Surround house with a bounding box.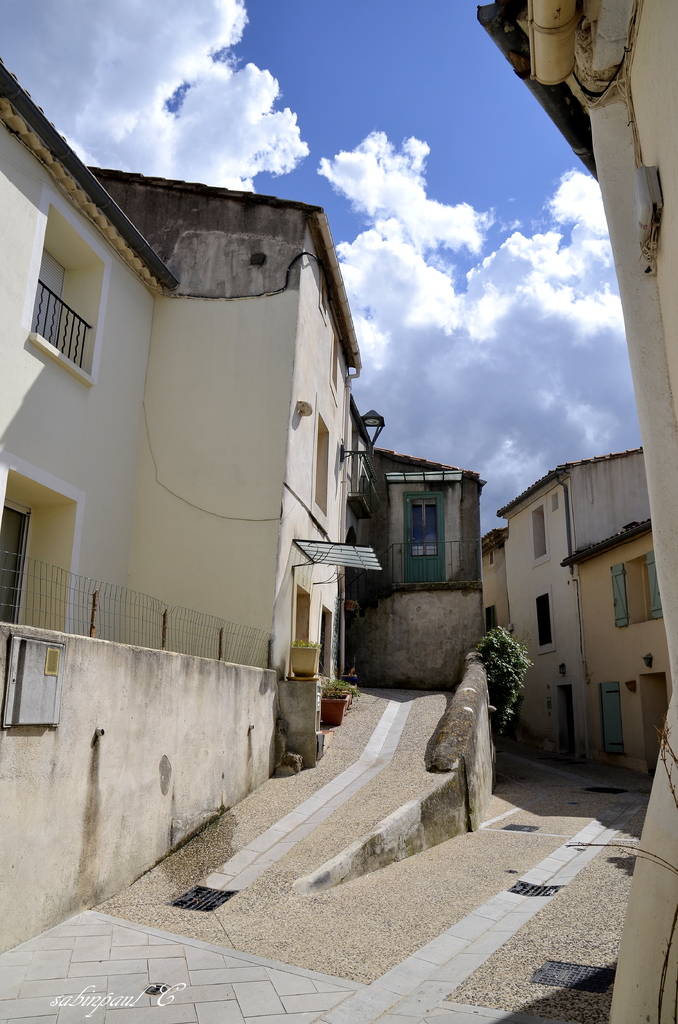
detection(486, 436, 652, 767).
